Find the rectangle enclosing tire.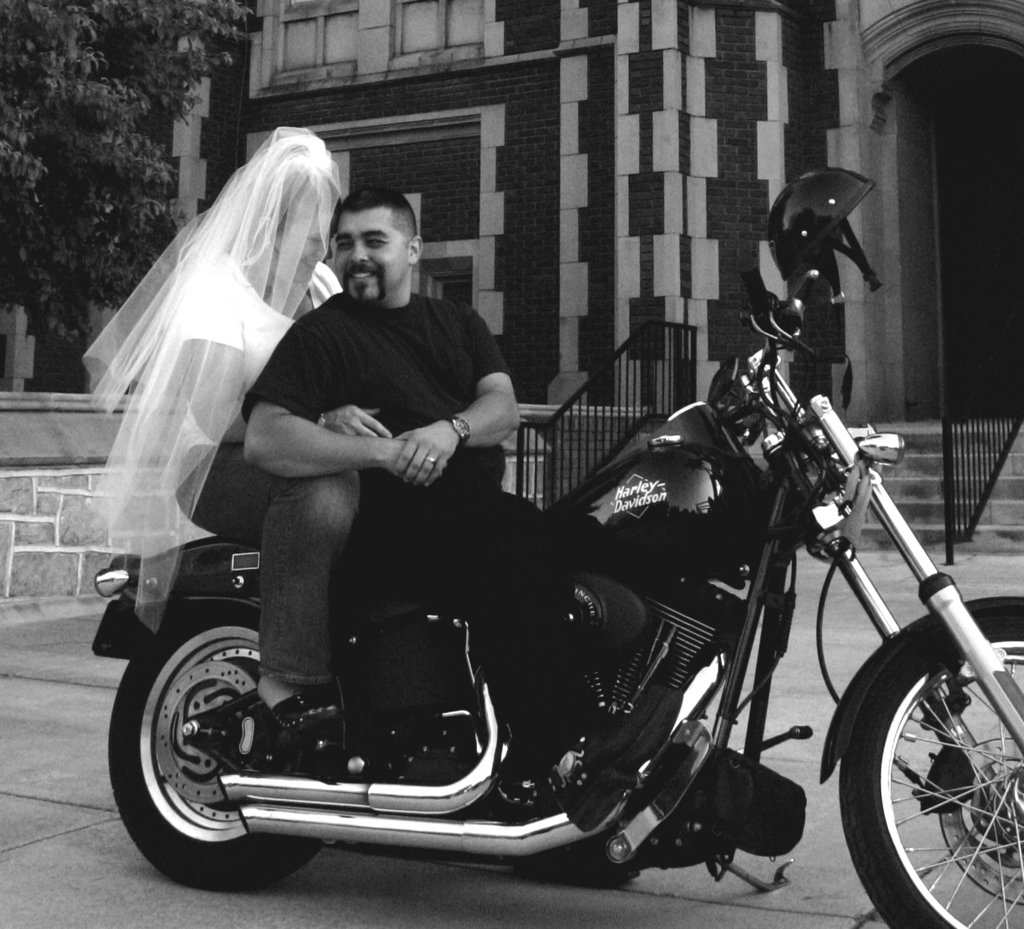
pyautogui.locateOnScreen(109, 602, 319, 887).
